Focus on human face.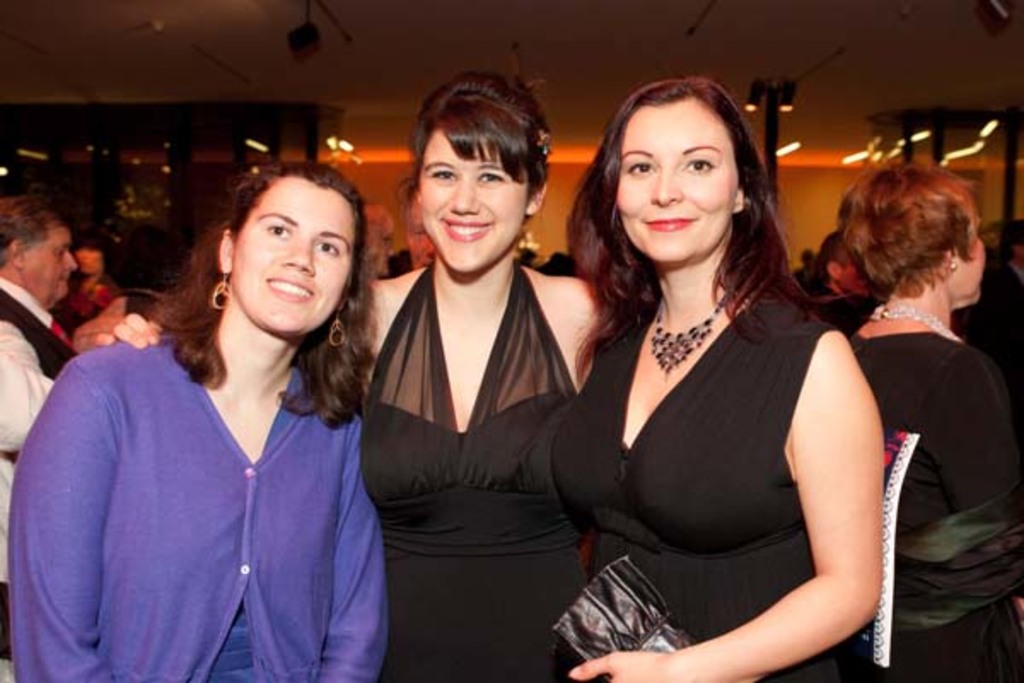
Focused at (left=418, top=128, right=527, bottom=270).
